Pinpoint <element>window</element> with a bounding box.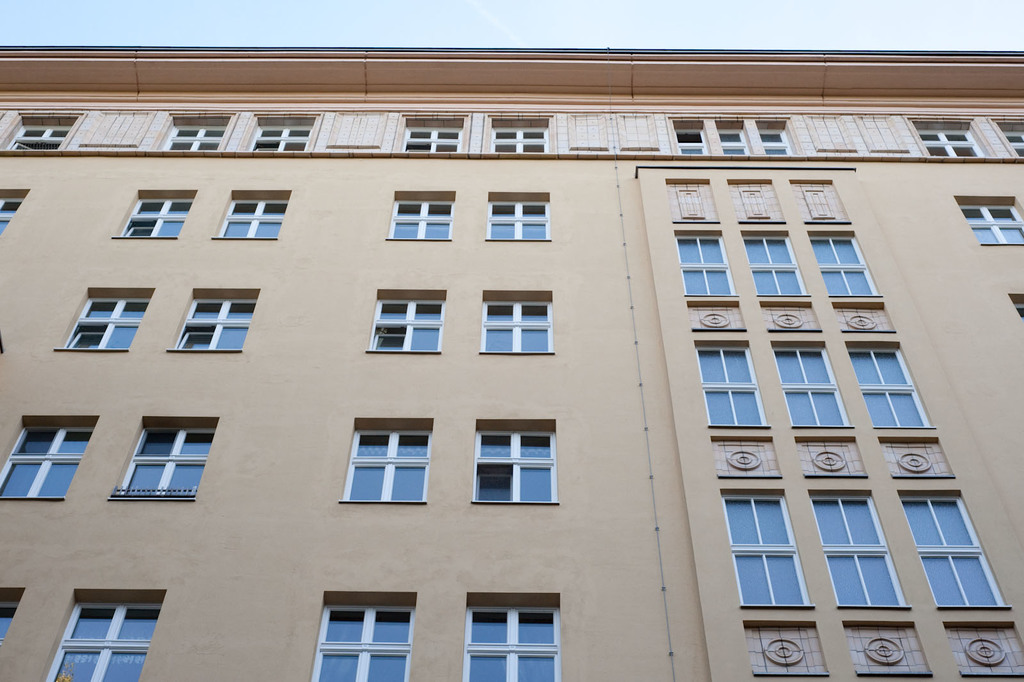
bbox=(0, 418, 98, 501).
